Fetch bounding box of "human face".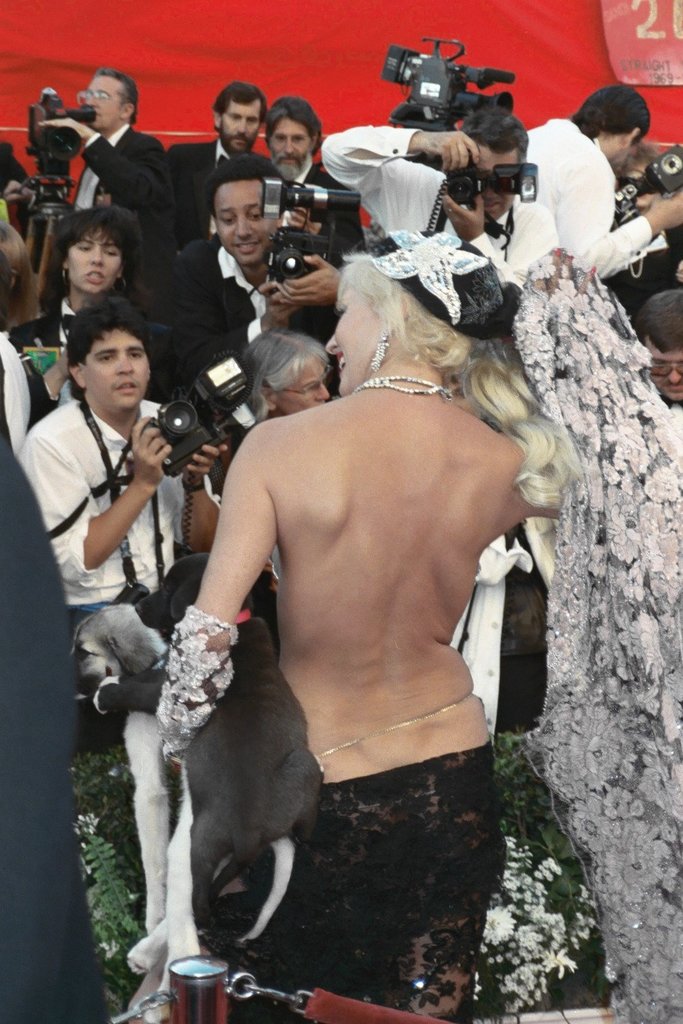
Bbox: <bbox>211, 175, 283, 261</bbox>.
